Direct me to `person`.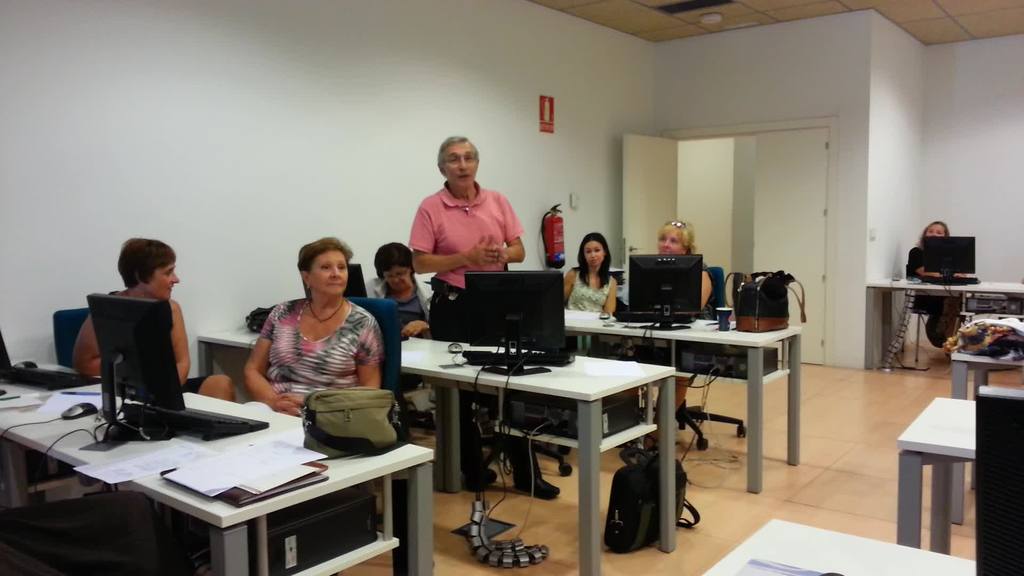
Direction: 365,243,434,340.
